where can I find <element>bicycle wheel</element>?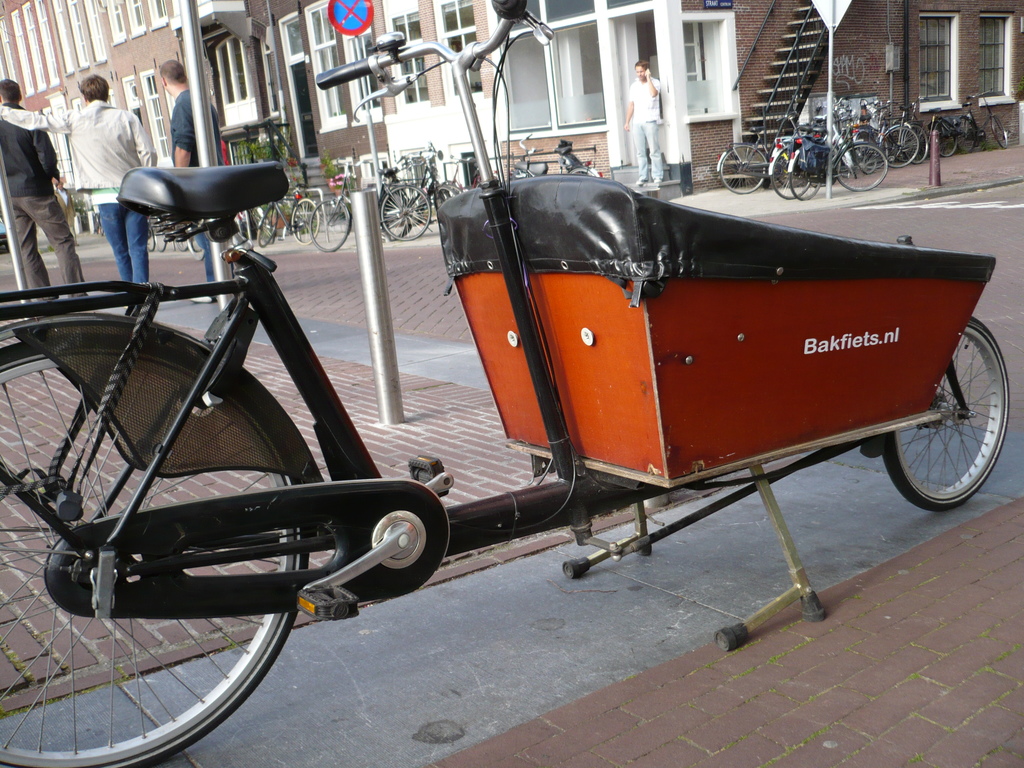
You can find it at <box>161,216,175,255</box>.
